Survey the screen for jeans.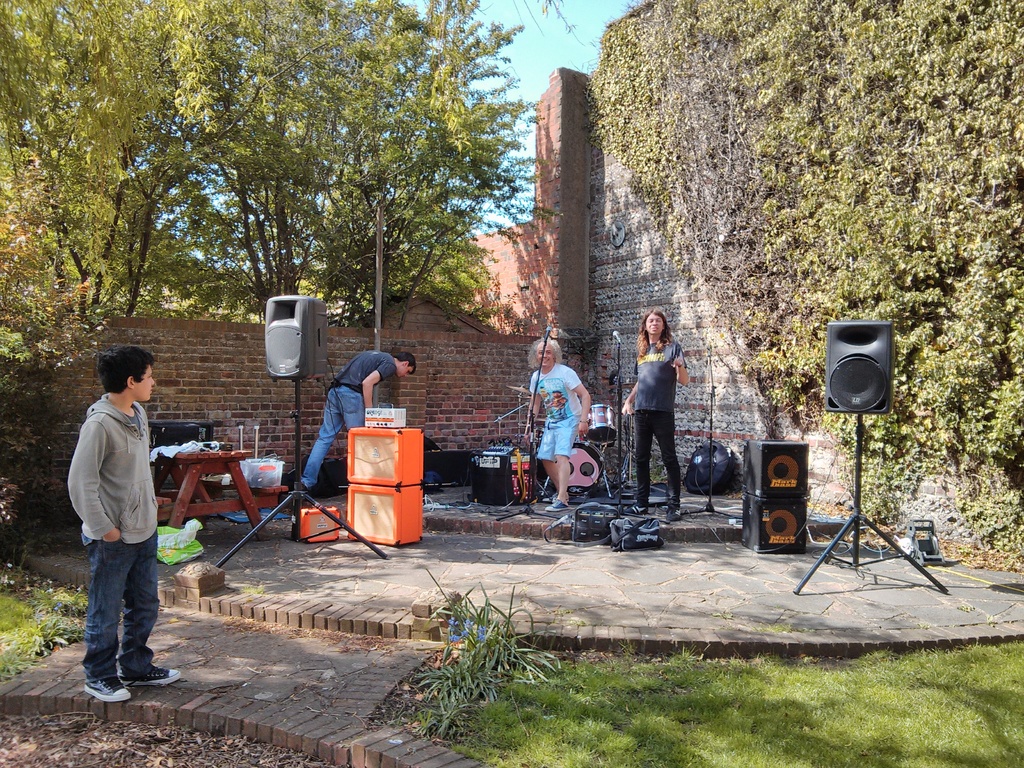
Survey found: 83:534:159:681.
